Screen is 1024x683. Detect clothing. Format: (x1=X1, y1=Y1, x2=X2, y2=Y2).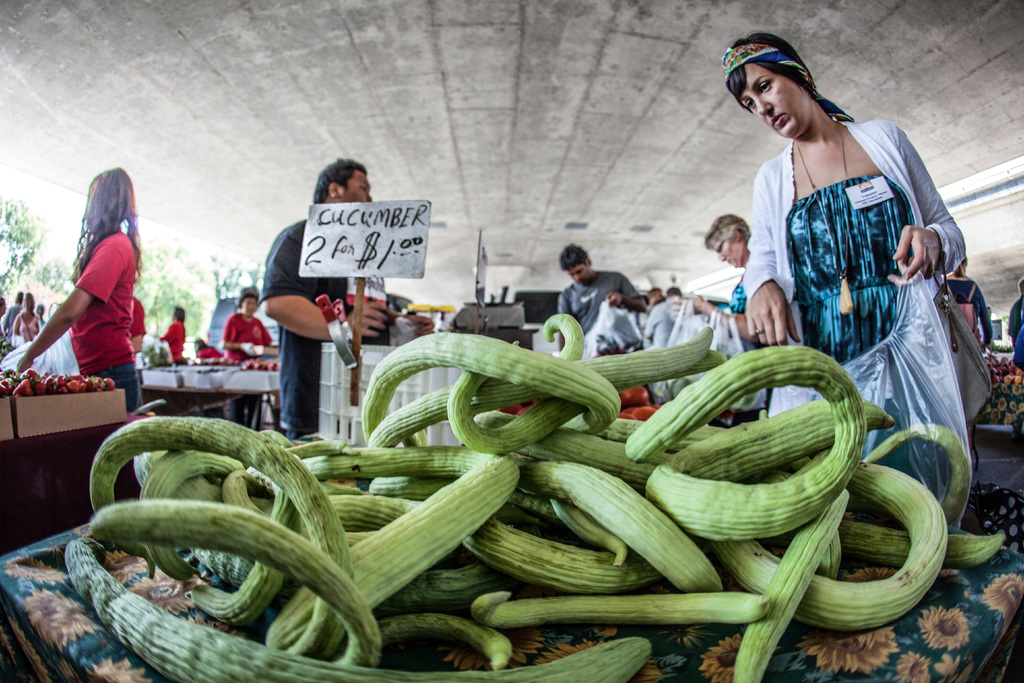
(x1=0, y1=307, x2=17, y2=336).
